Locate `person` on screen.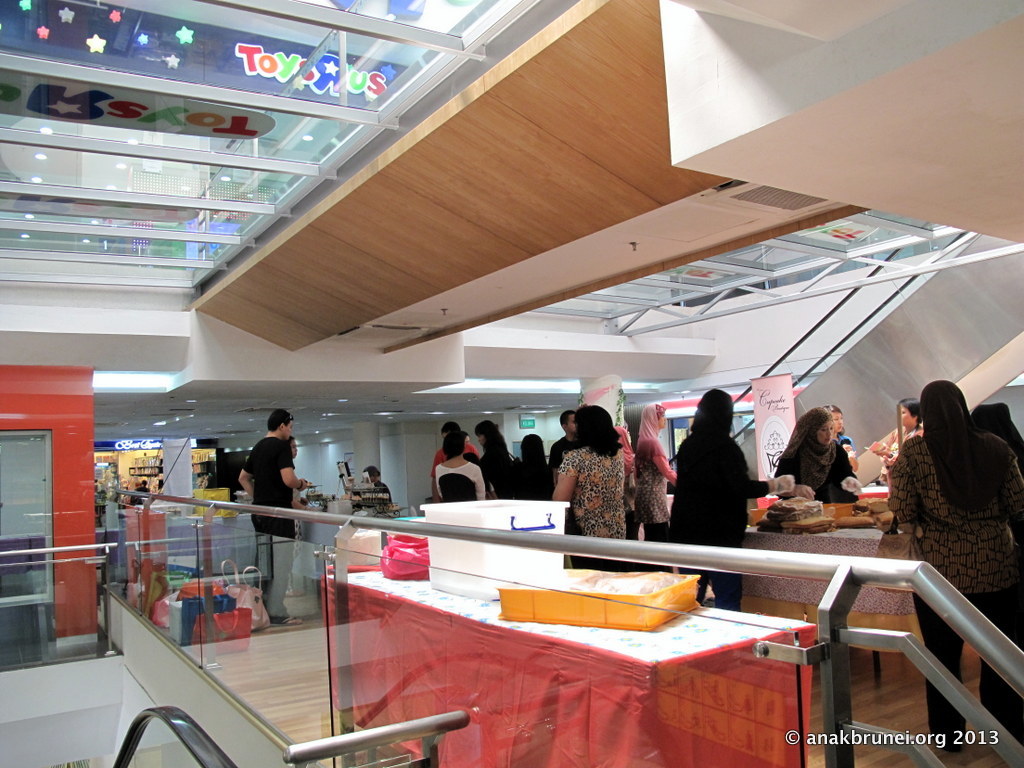
On screen at [left=863, top=404, right=922, bottom=491].
